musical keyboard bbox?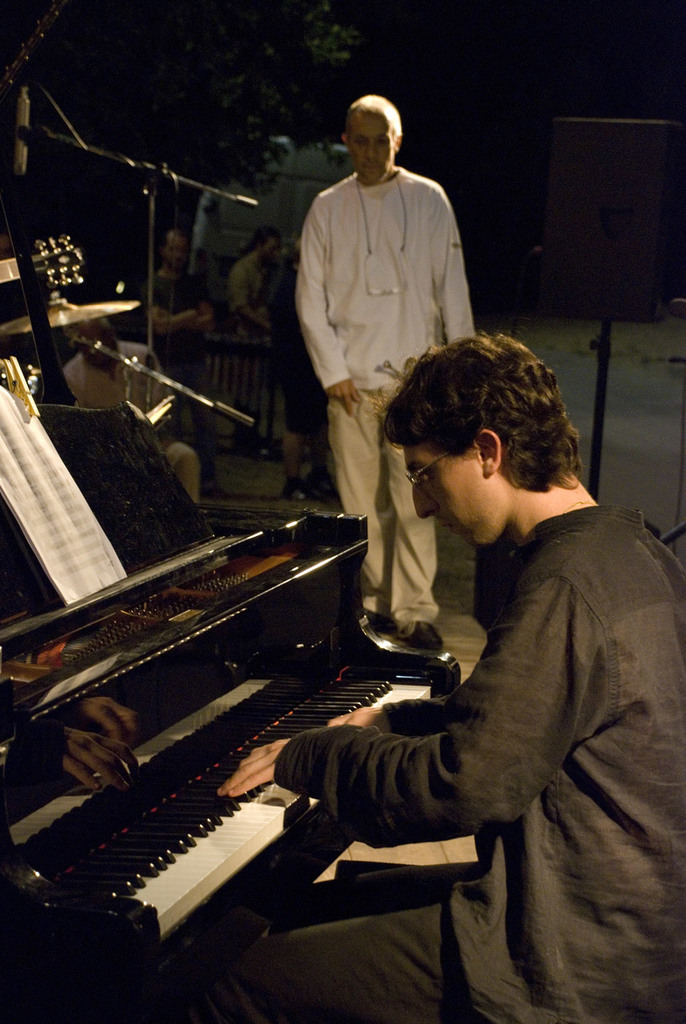
(x1=20, y1=525, x2=439, y2=951)
